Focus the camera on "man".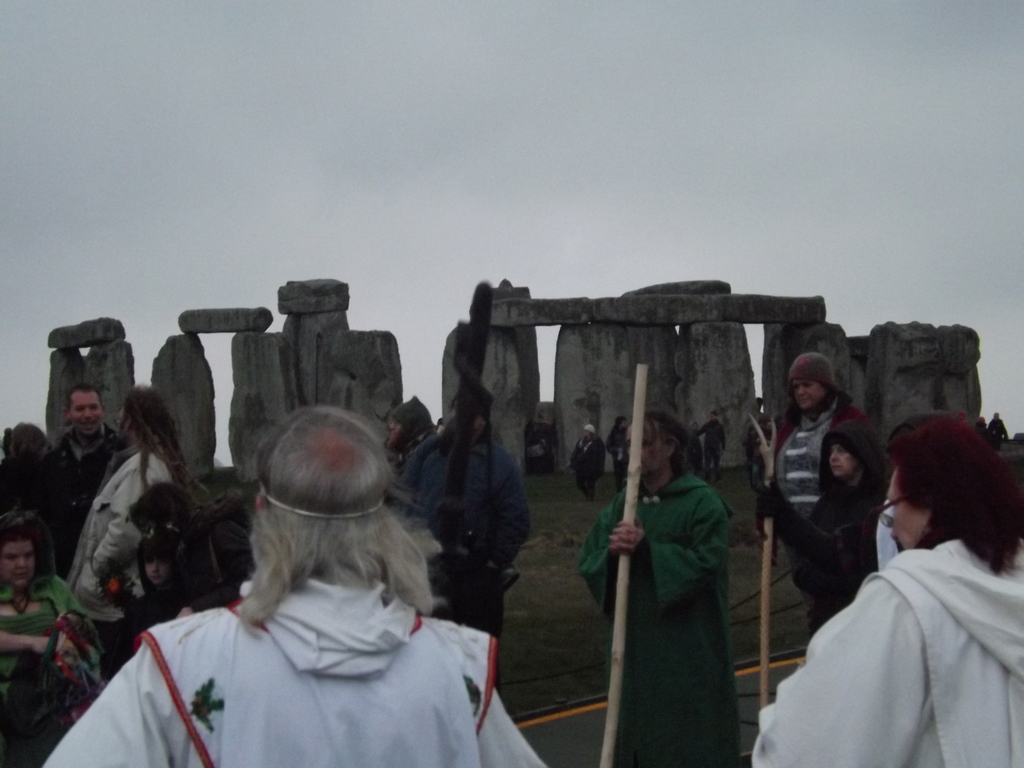
Focus region: bbox(573, 412, 731, 767).
